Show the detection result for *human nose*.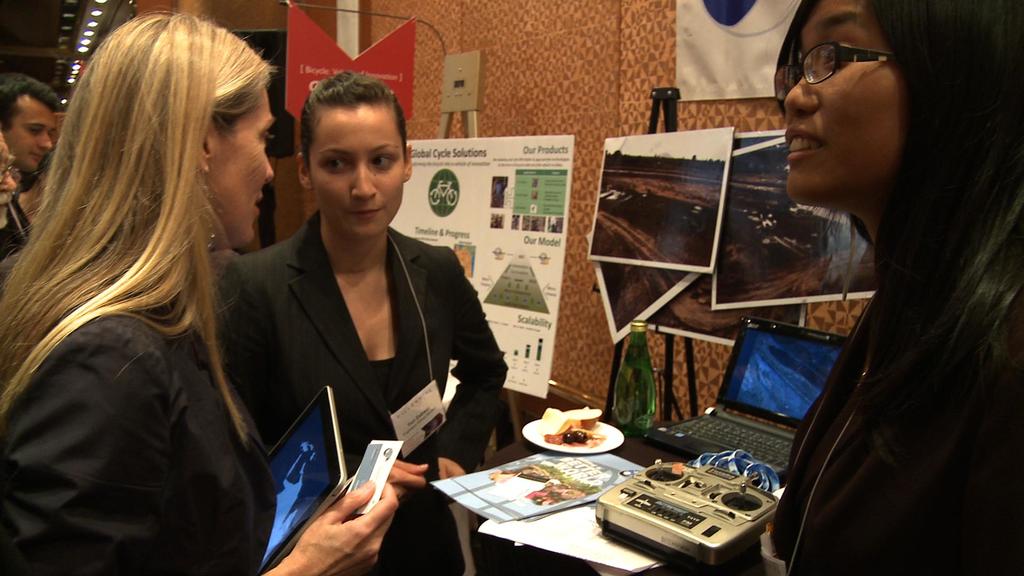
Rect(39, 131, 49, 150).
